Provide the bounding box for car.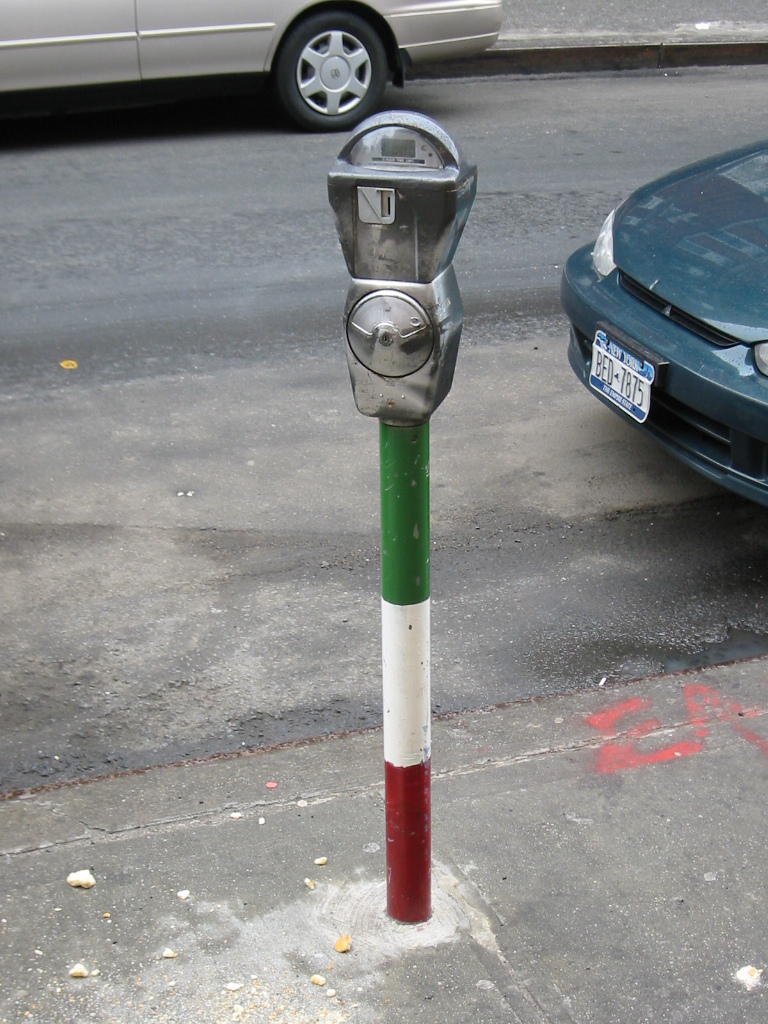
0:0:511:145.
